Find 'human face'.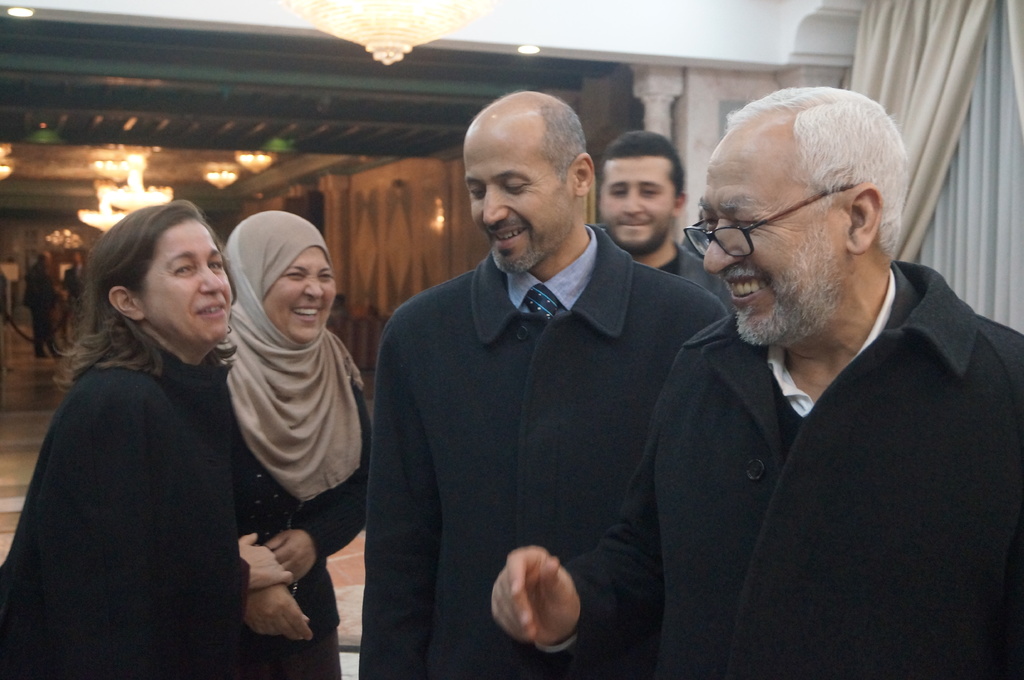
[x1=134, y1=216, x2=223, y2=349].
